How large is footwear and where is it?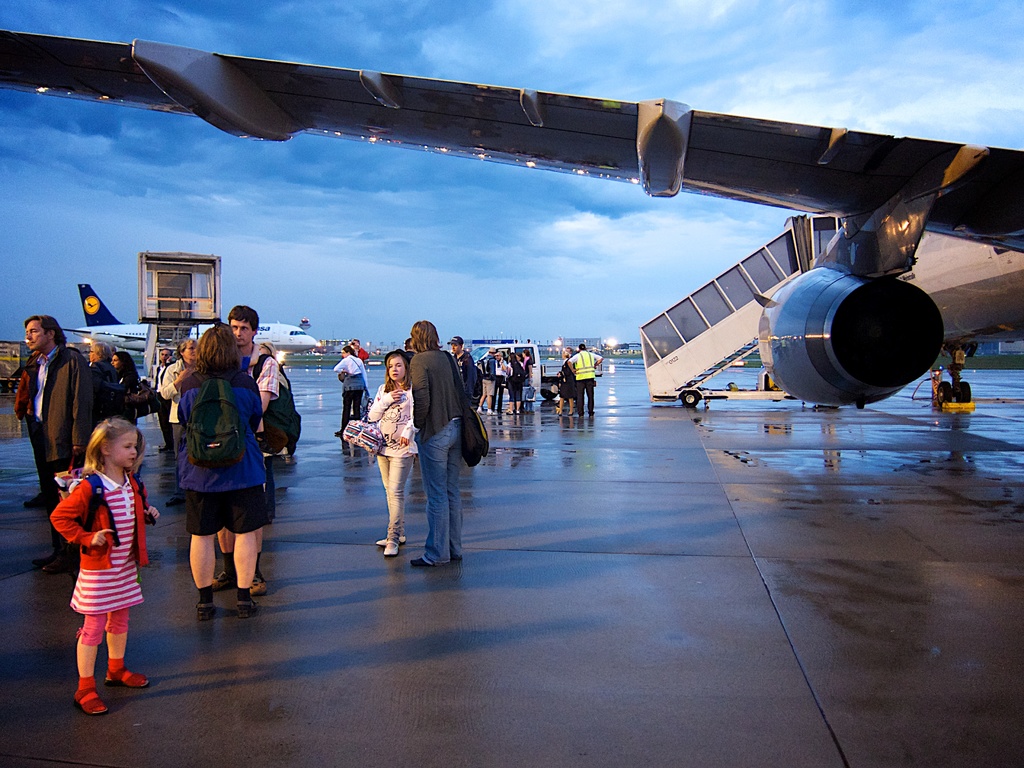
Bounding box: bbox(25, 492, 51, 508).
